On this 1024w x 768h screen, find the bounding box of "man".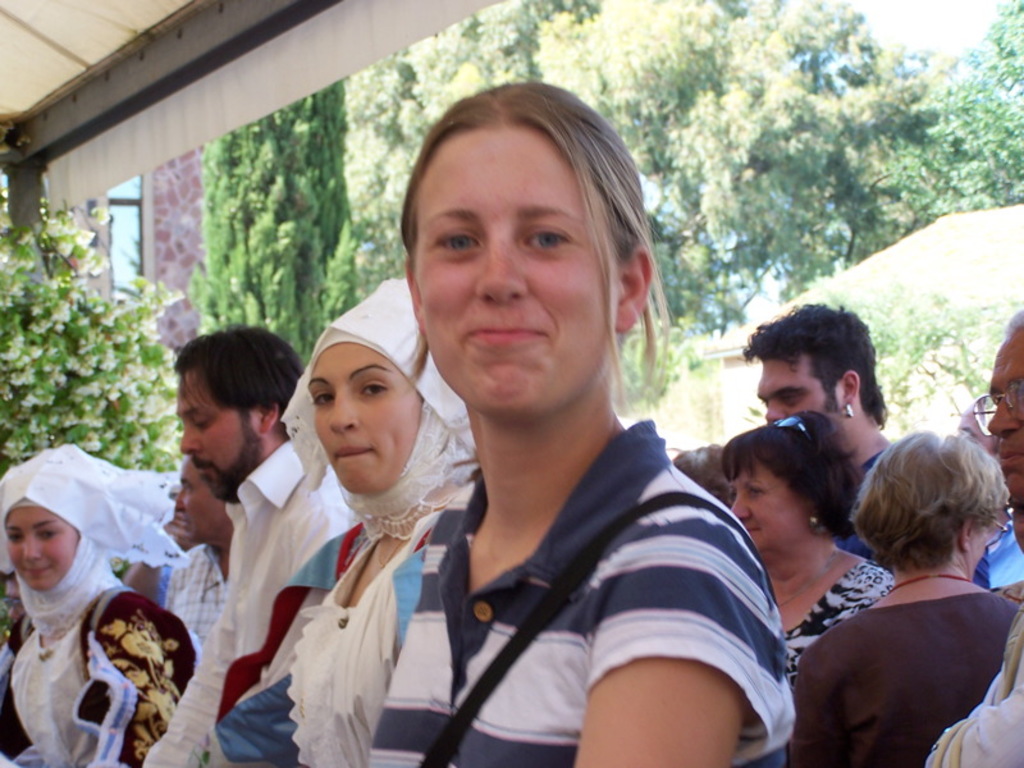
Bounding box: [left=0, top=573, right=23, bottom=673].
